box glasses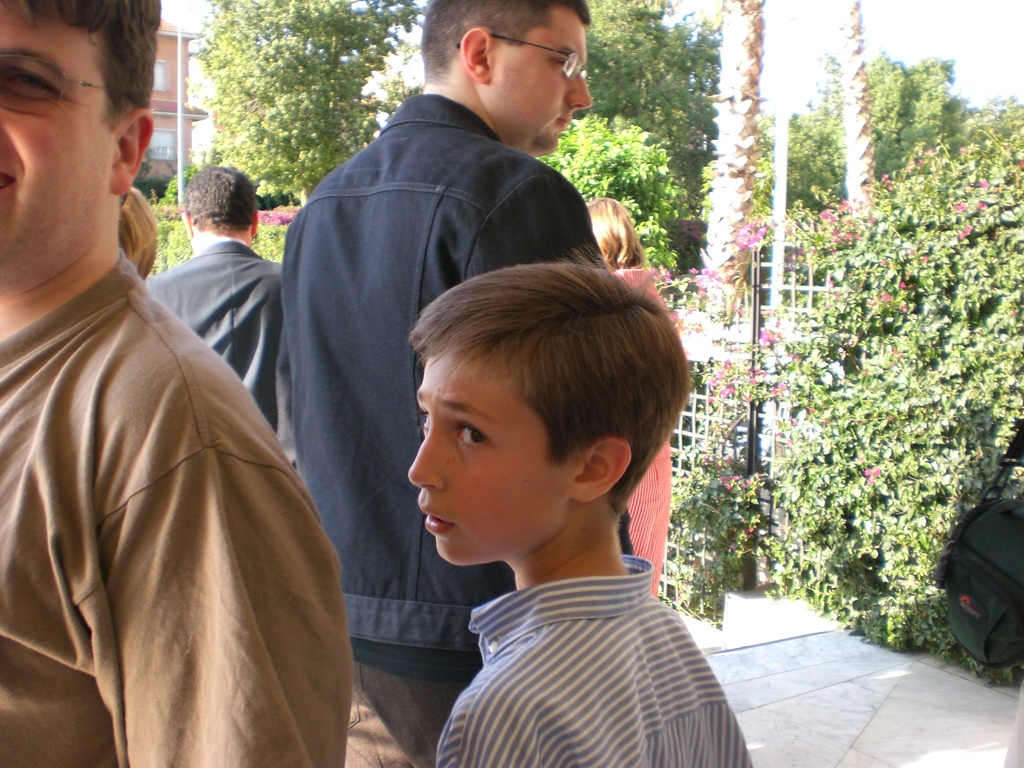
(left=454, top=50, right=598, bottom=88)
